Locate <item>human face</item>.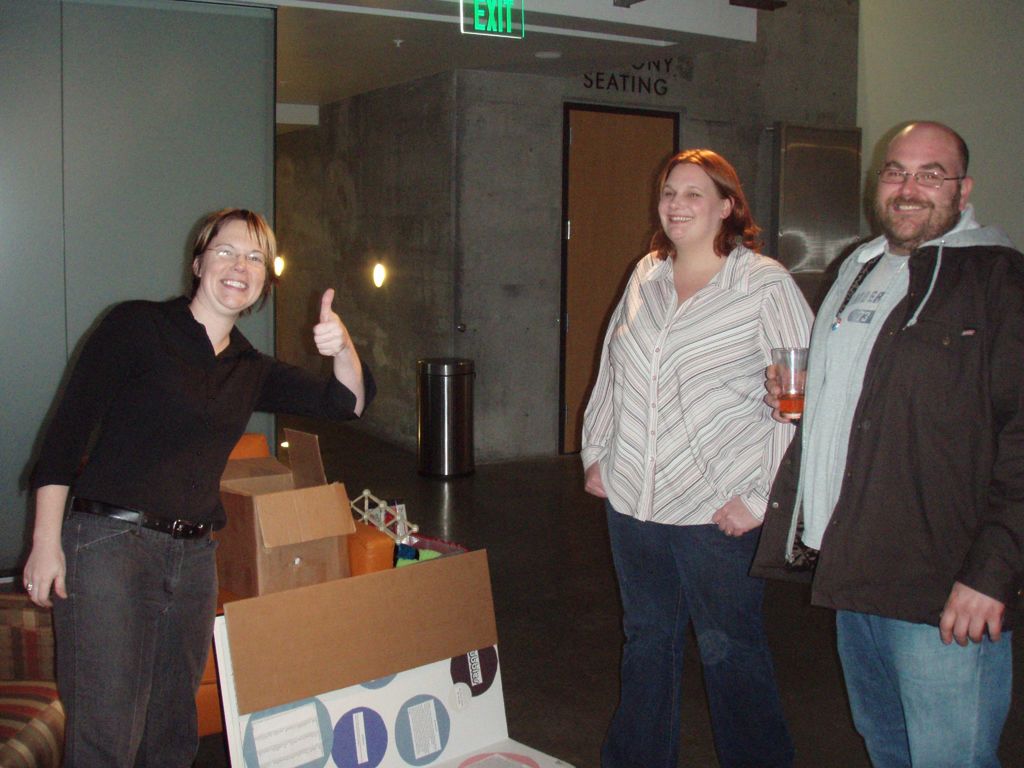
Bounding box: bbox=[876, 127, 964, 241].
